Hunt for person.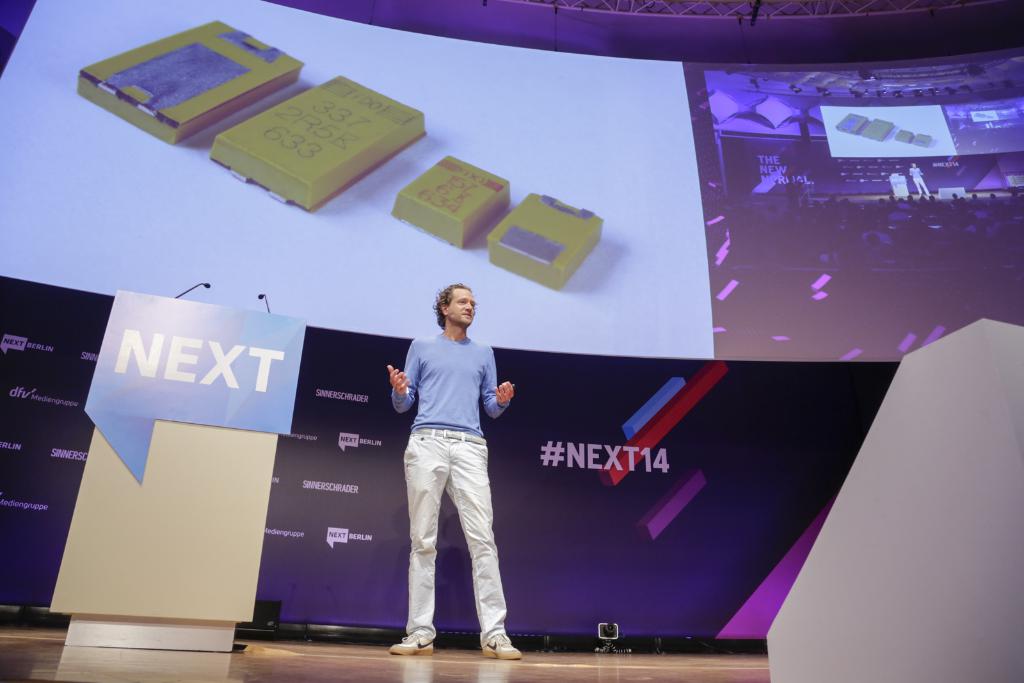
Hunted down at x1=381 y1=269 x2=514 y2=652.
